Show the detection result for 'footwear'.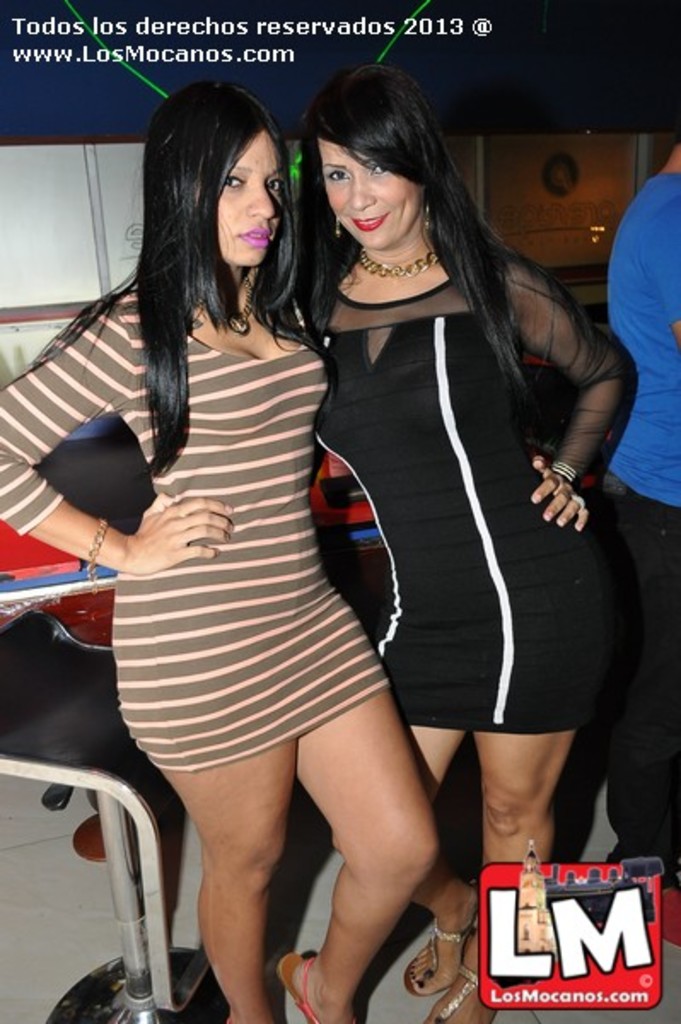
box=[278, 944, 360, 1022].
